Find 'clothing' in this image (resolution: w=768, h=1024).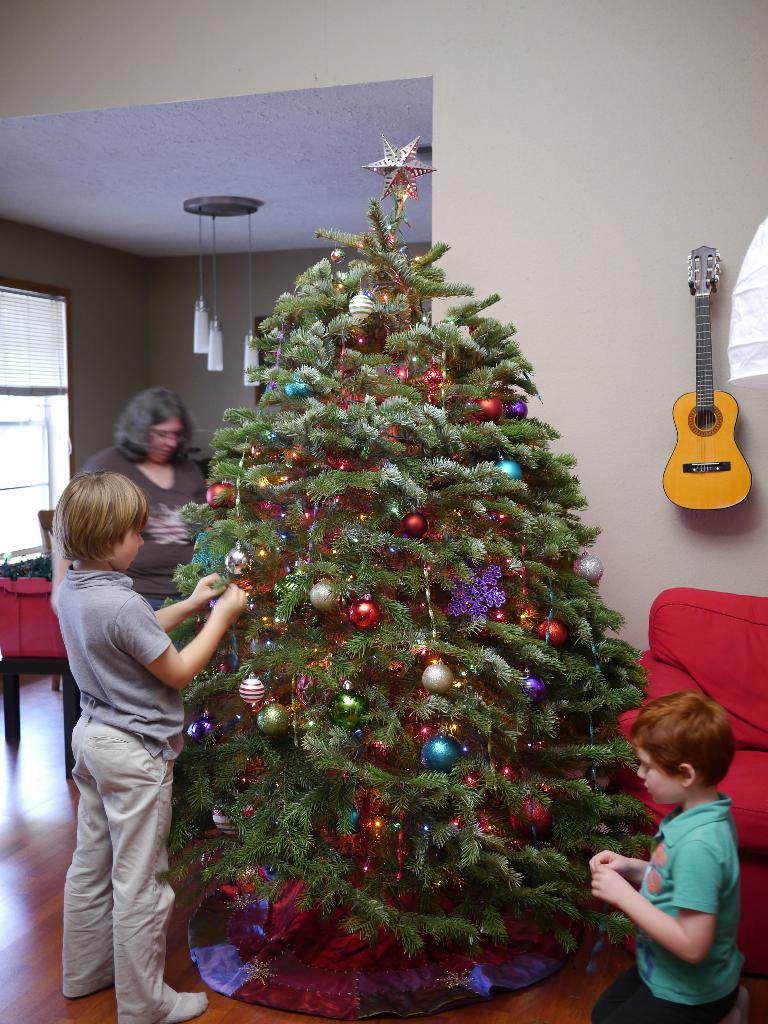
(x1=45, y1=556, x2=197, y2=1020).
